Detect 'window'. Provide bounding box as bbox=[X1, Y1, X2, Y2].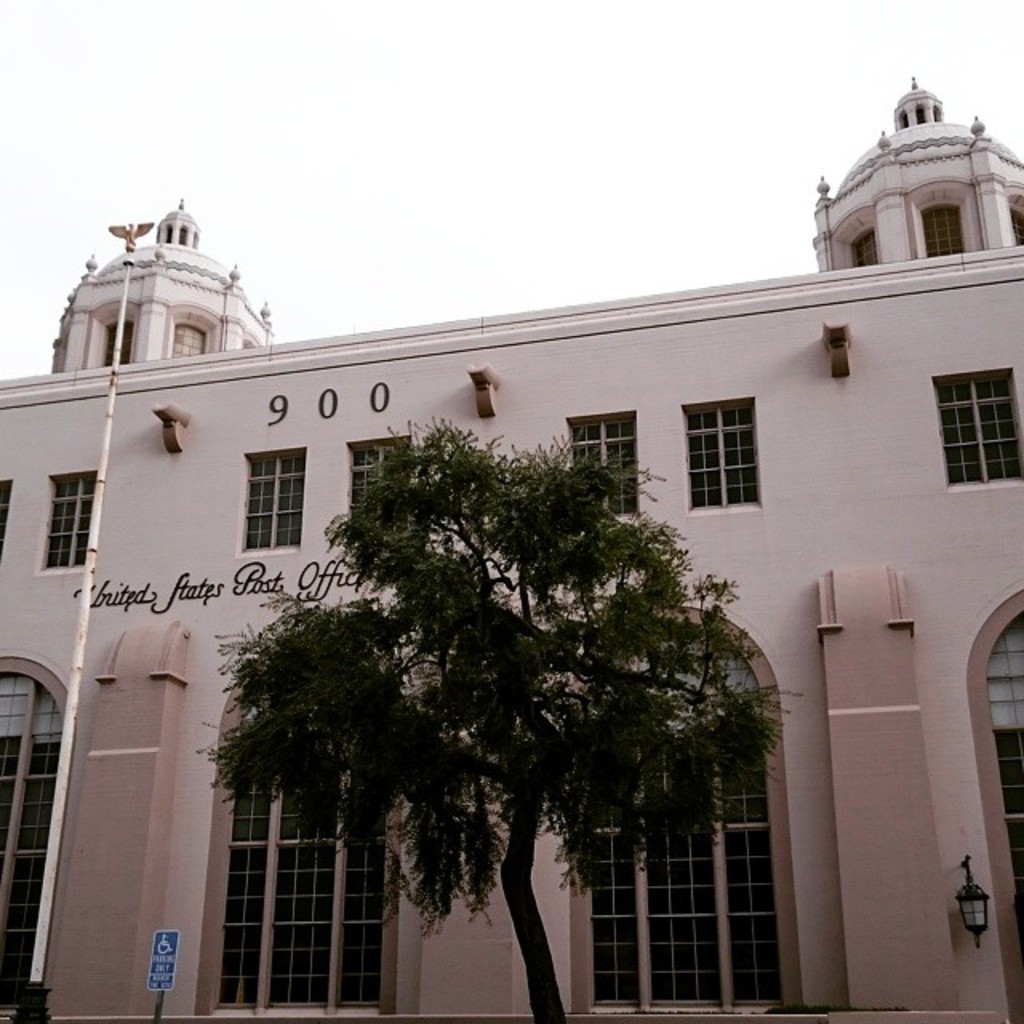
bbox=[54, 480, 94, 576].
